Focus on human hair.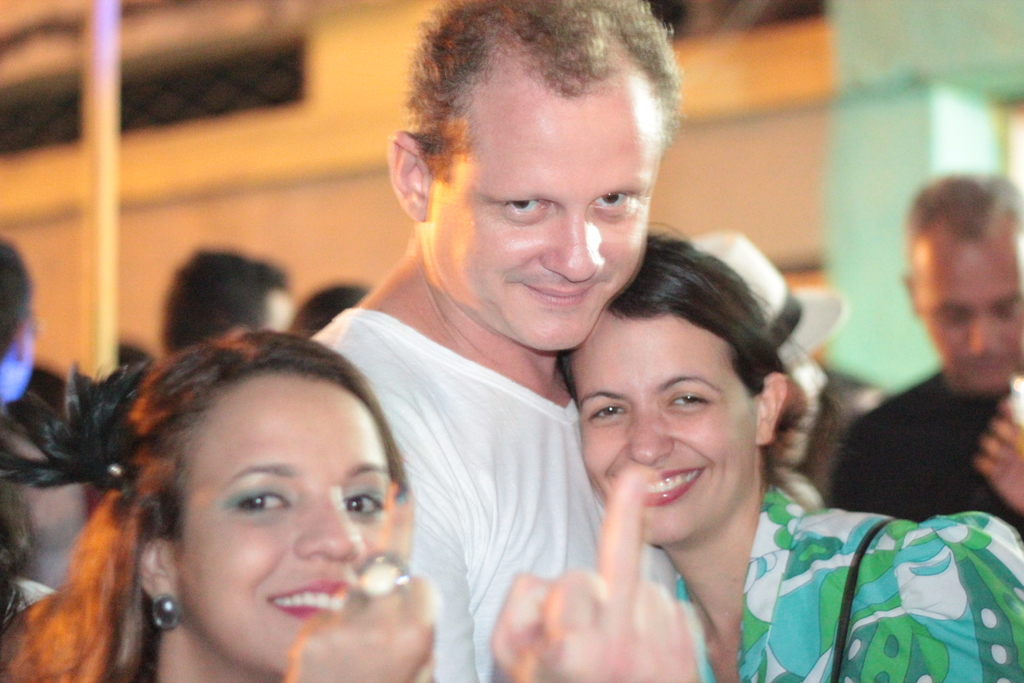
Focused at [x1=0, y1=243, x2=31, y2=370].
